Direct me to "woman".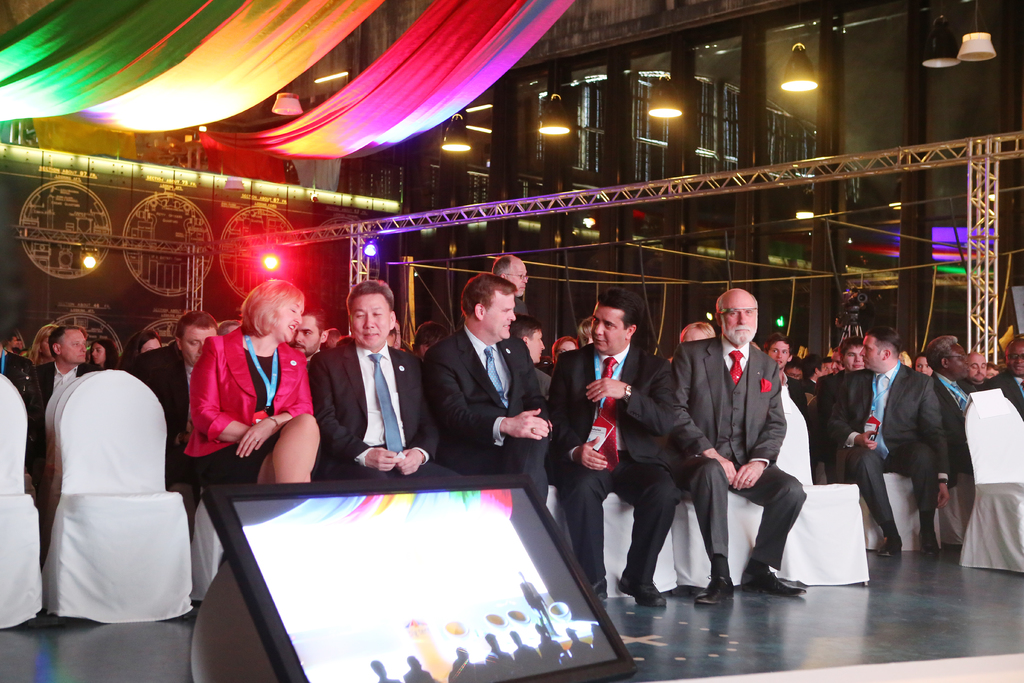
Direction: [89,338,118,377].
